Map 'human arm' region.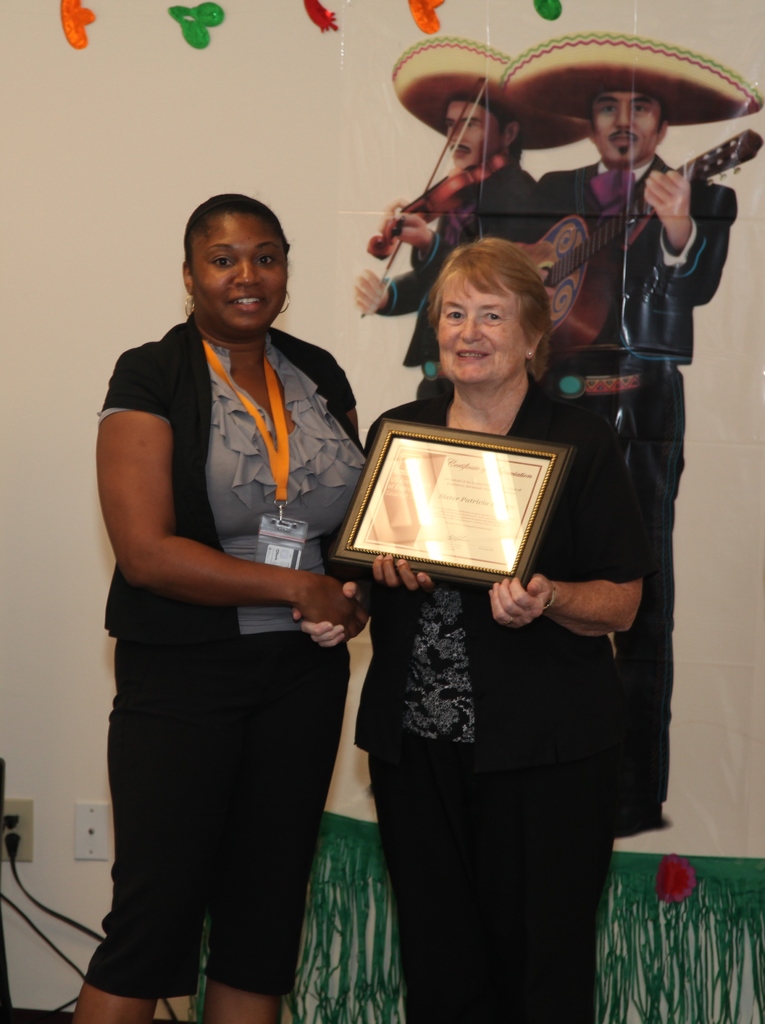
Mapped to pyautogui.locateOnScreen(369, 540, 432, 598).
